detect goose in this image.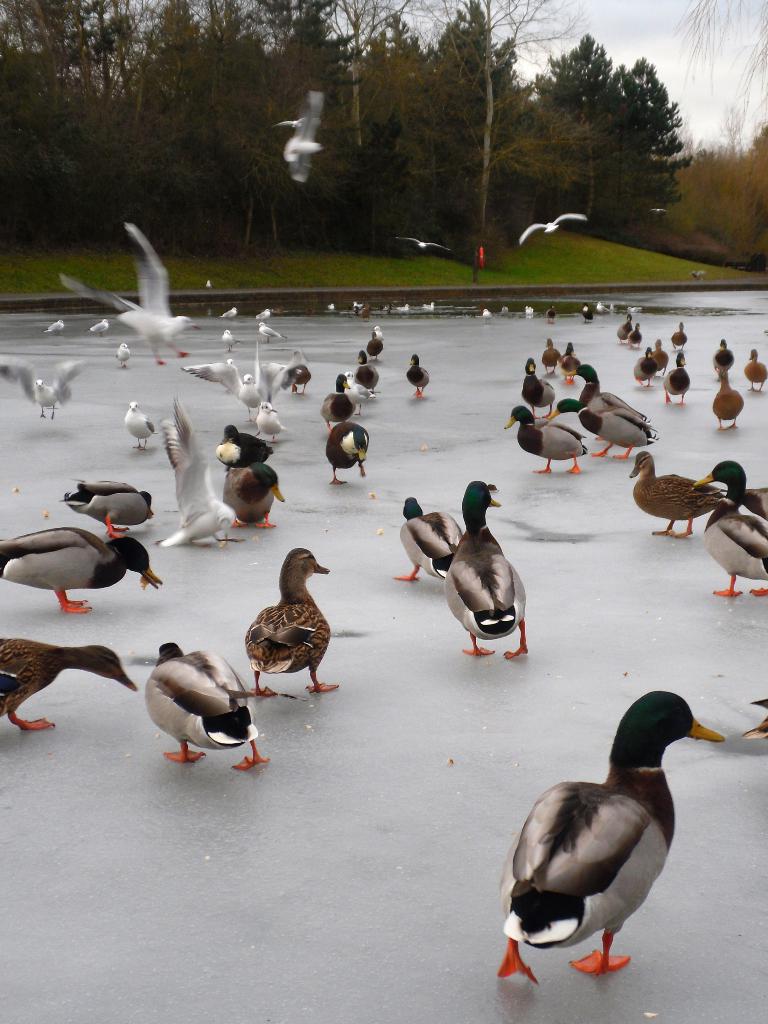
Detection: <region>571, 397, 658, 459</region>.
